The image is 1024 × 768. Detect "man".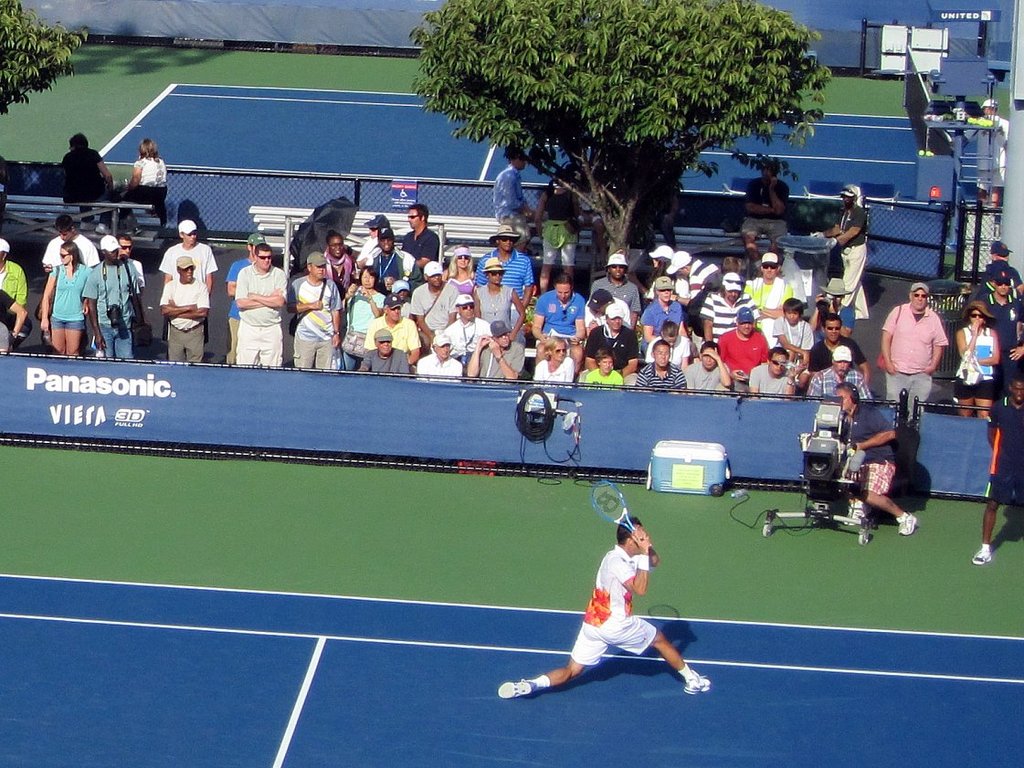
Detection: detection(359, 328, 409, 376).
